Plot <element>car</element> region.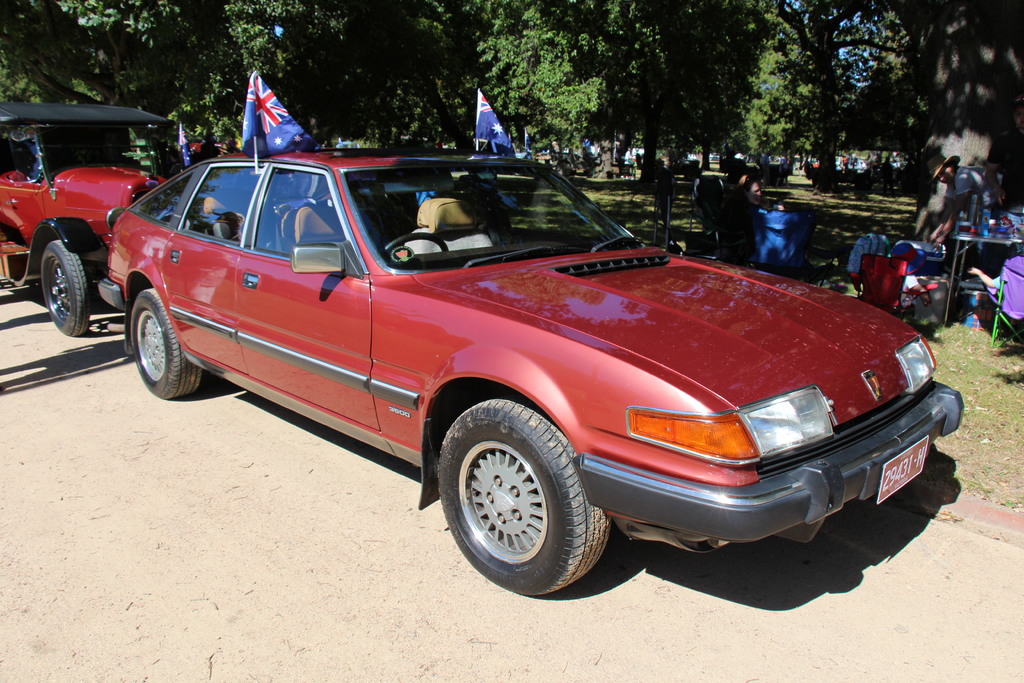
Plotted at Rect(97, 144, 970, 584).
